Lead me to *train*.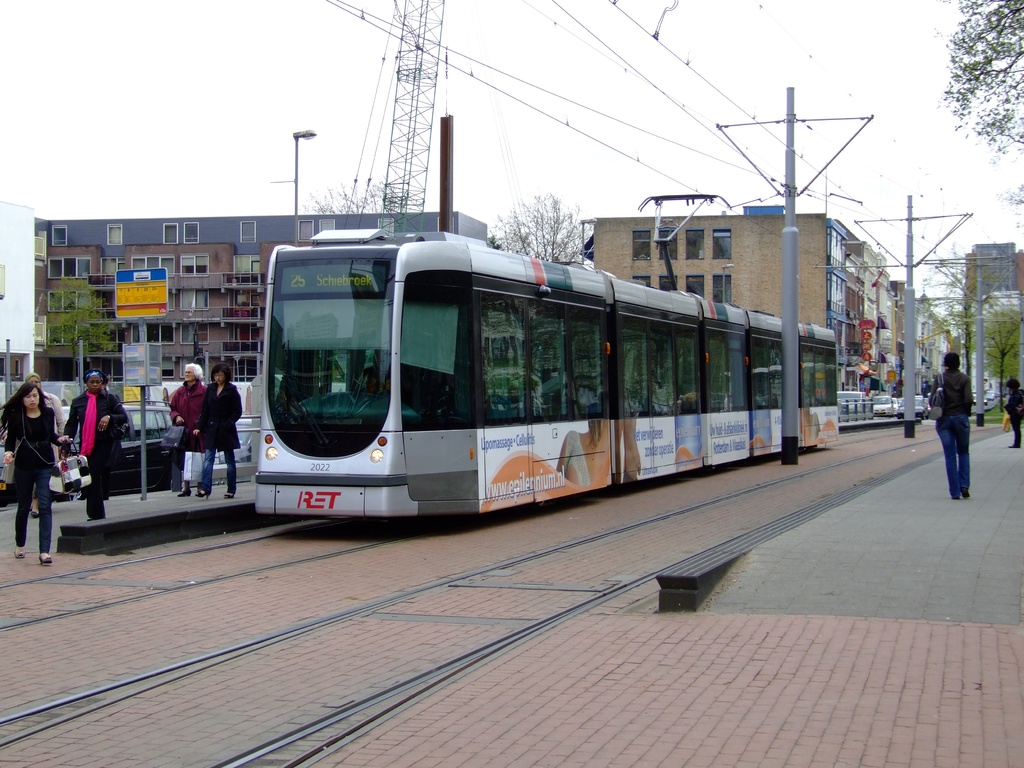
Lead to 254/191/842/516.
